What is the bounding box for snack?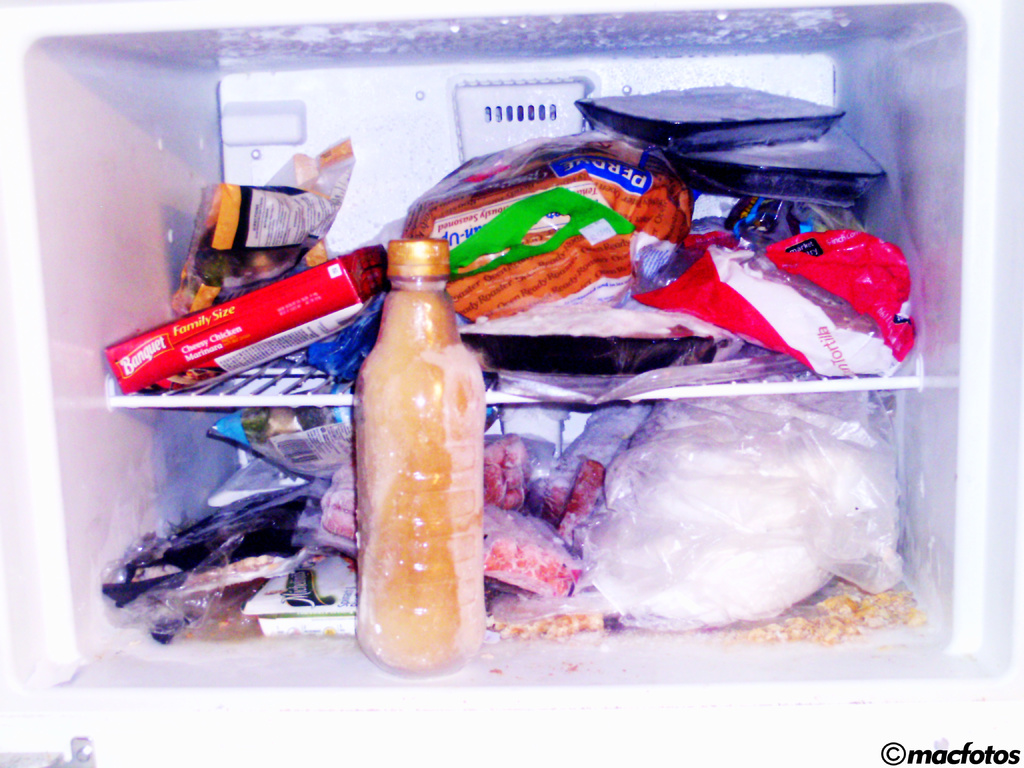
(404, 124, 696, 325).
